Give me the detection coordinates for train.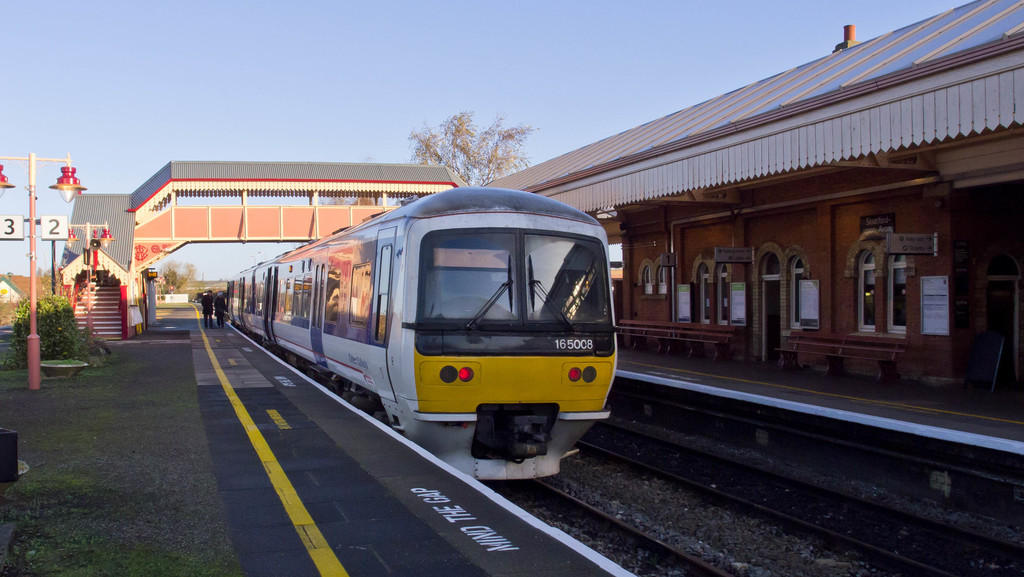
<box>220,186,619,482</box>.
